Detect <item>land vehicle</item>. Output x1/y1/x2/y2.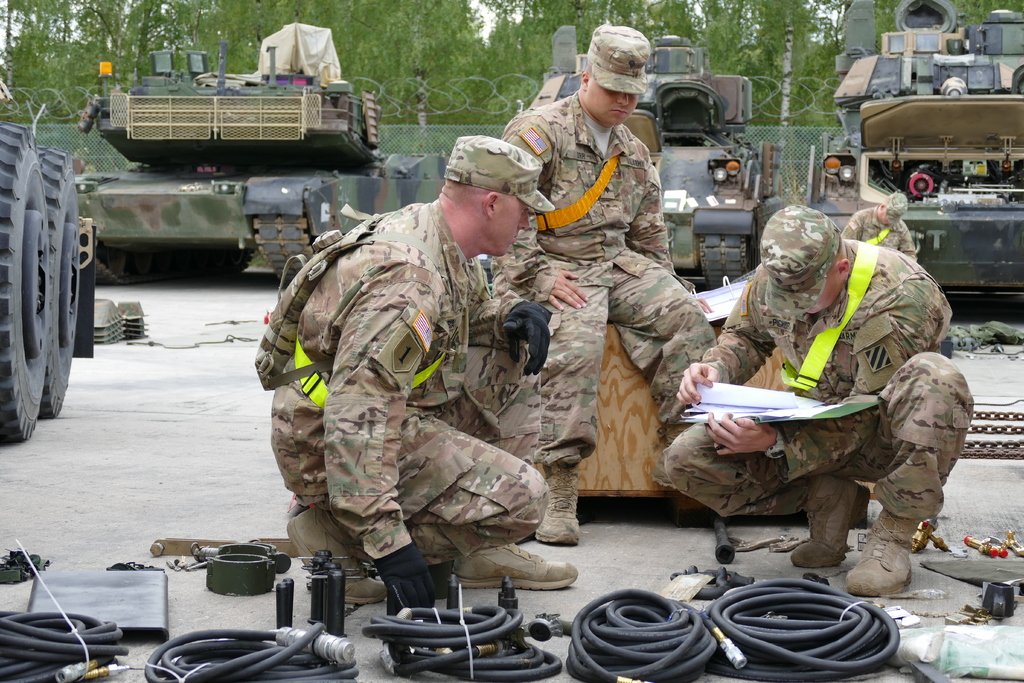
81/44/449/285.
